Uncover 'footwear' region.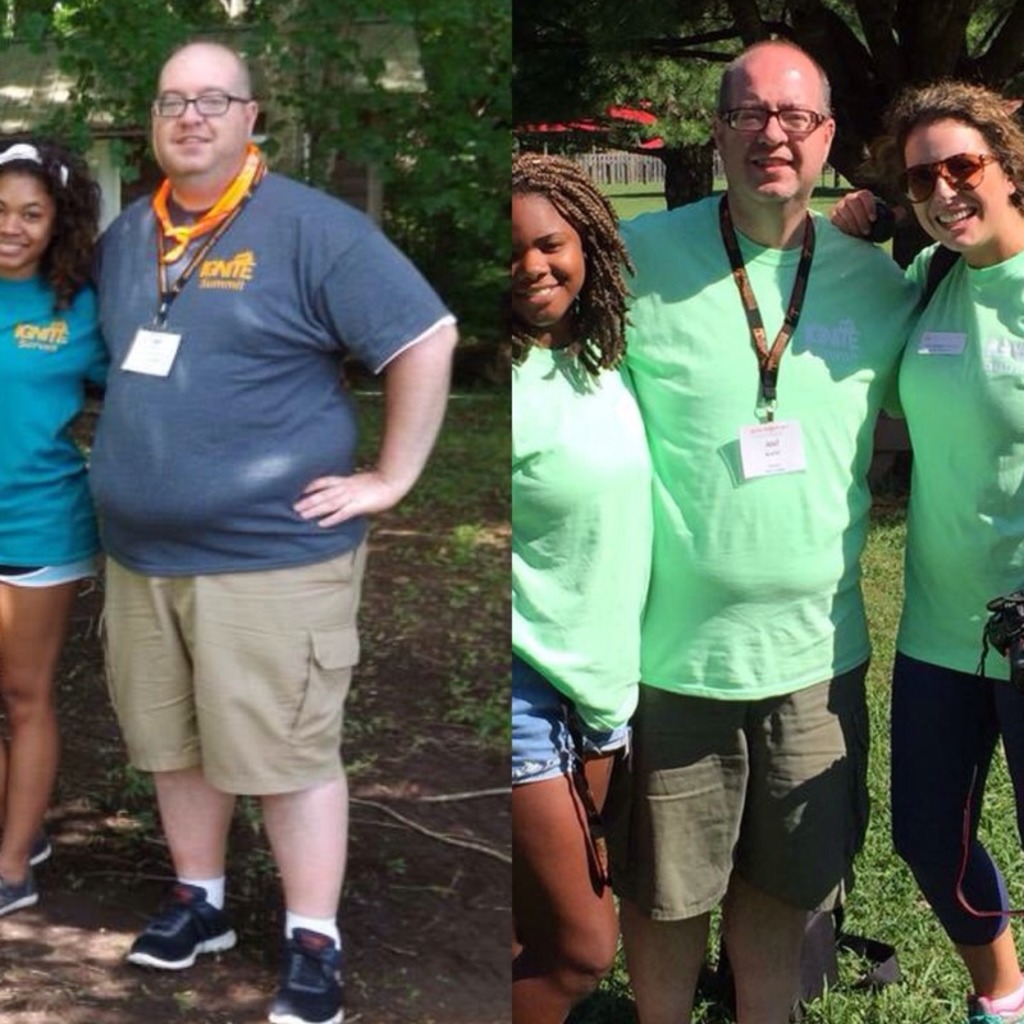
Uncovered: {"left": 119, "top": 876, "right": 236, "bottom": 974}.
